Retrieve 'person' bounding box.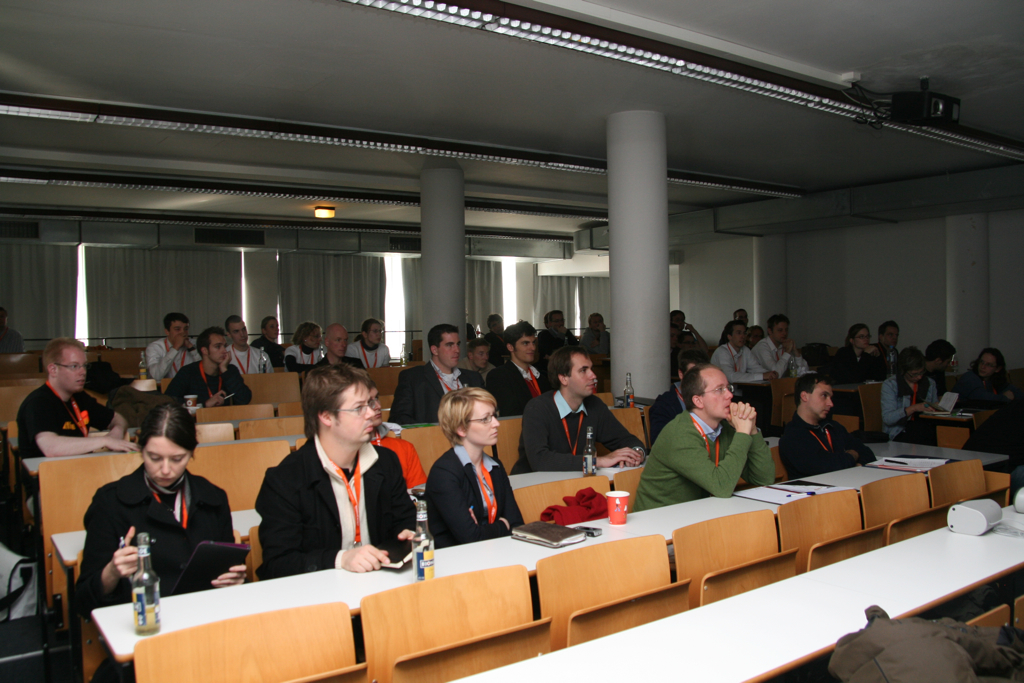
Bounding box: {"left": 517, "top": 343, "right": 648, "bottom": 472}.
